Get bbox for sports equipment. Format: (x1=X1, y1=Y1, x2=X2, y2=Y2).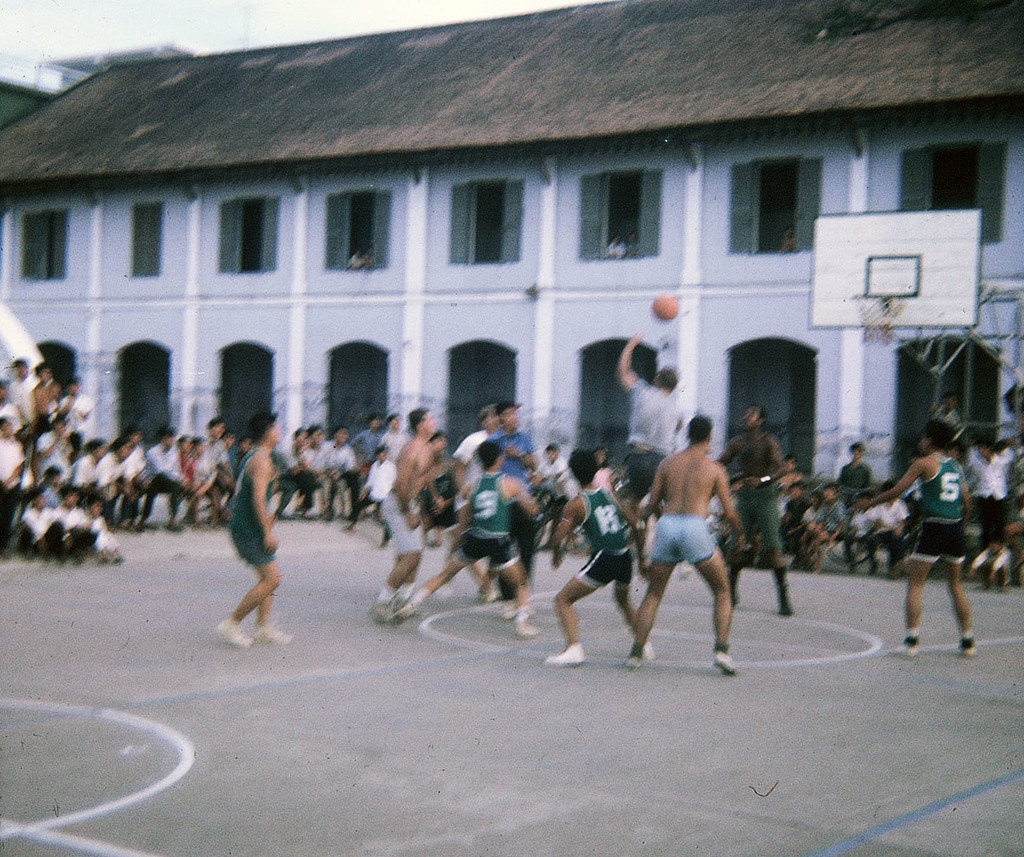
(x1=711, y1=647, x2=740, y2=675).
